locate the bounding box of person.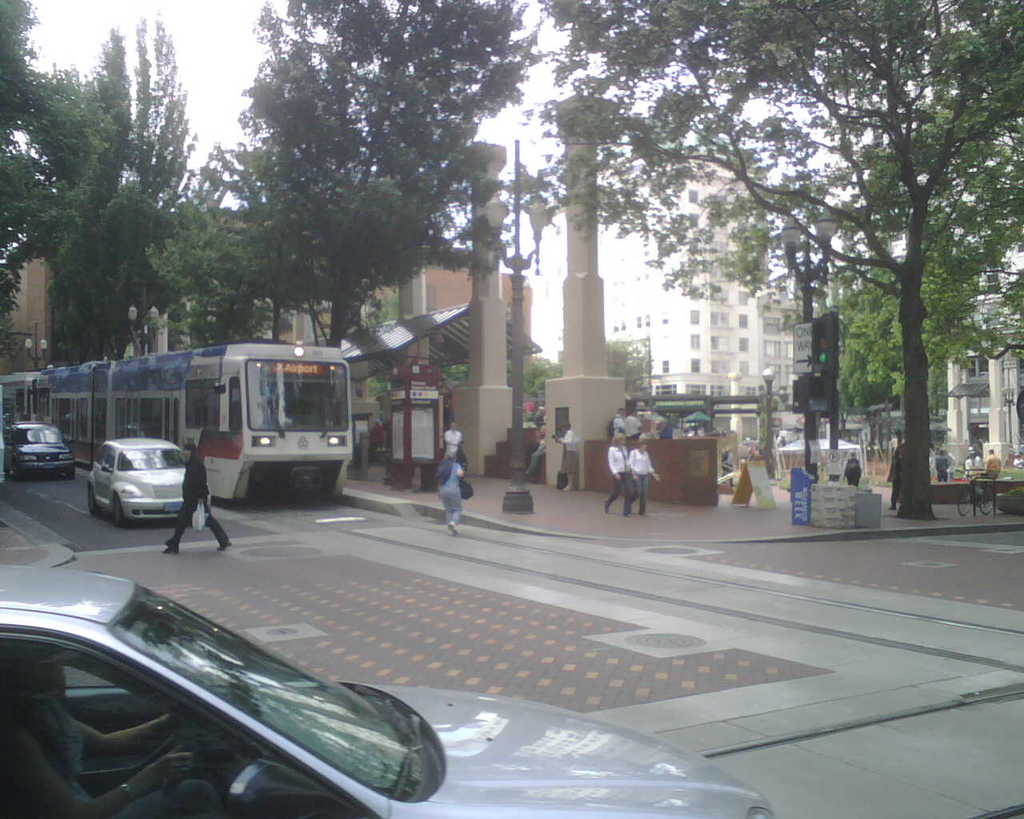
Bounding box: BBox(1014, 450, 1023, 475).
